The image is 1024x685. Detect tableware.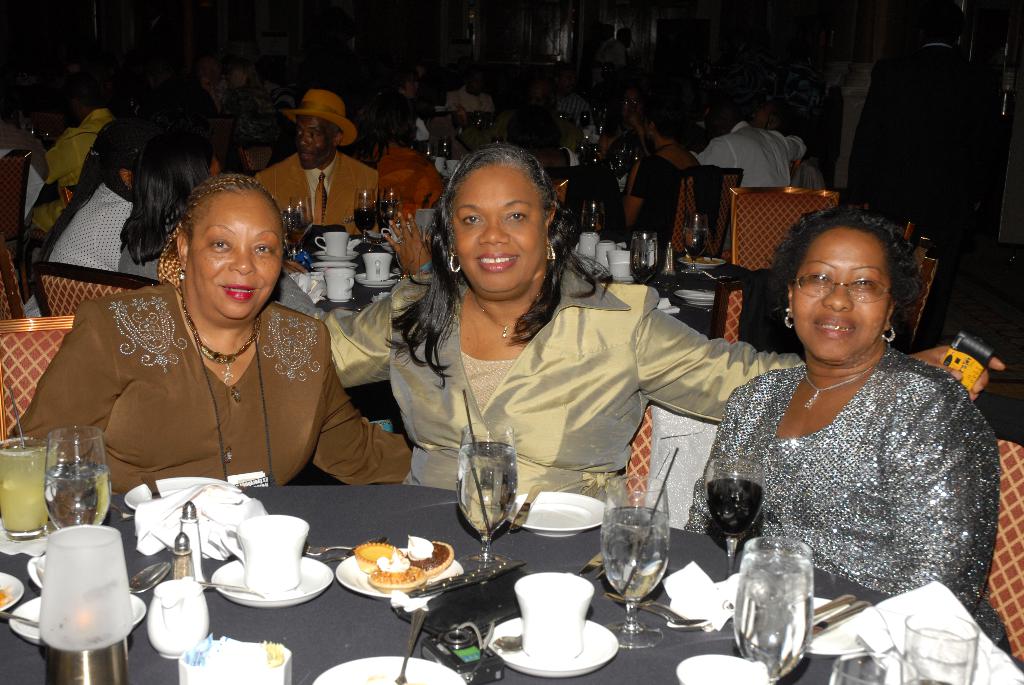
Detection: [607, 588, 709, 622].
